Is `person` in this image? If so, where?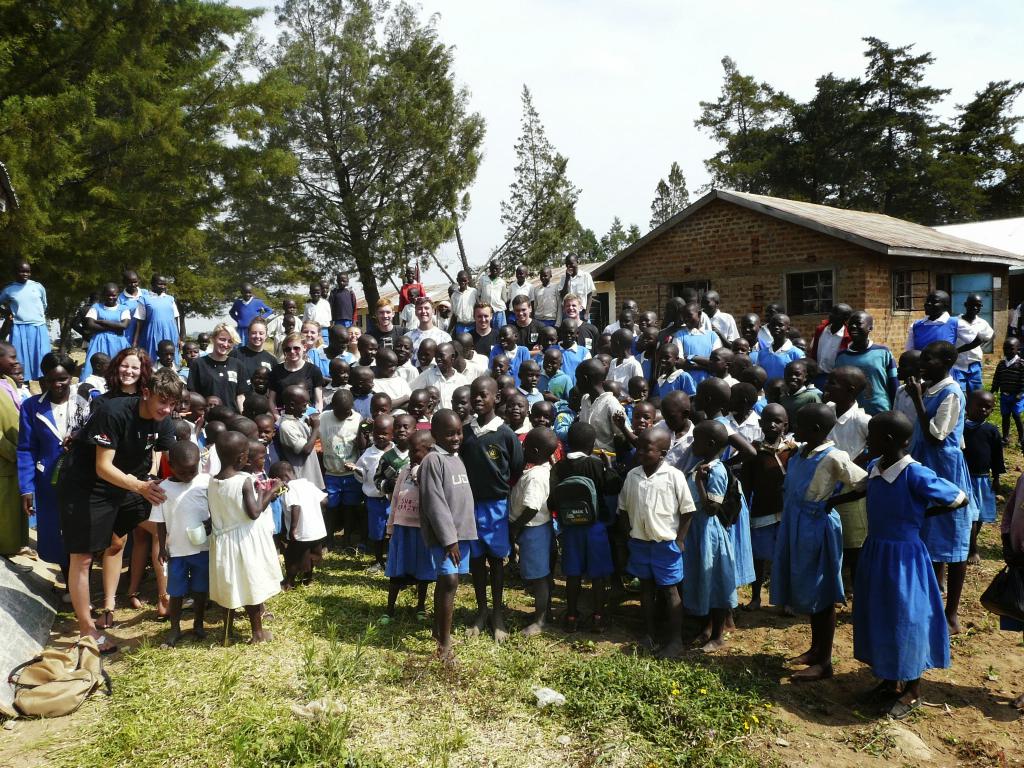
Yes, at <bbox>112, 275, 152, 360</bbox>.
